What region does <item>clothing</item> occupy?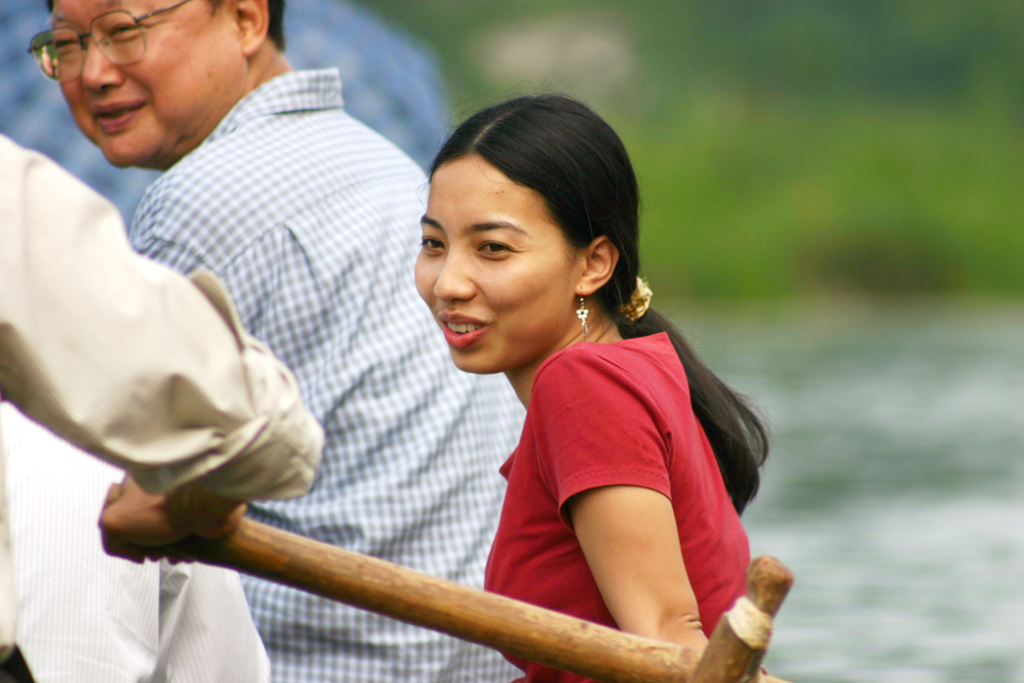
<region>134, 67, 525, 682</region>.
